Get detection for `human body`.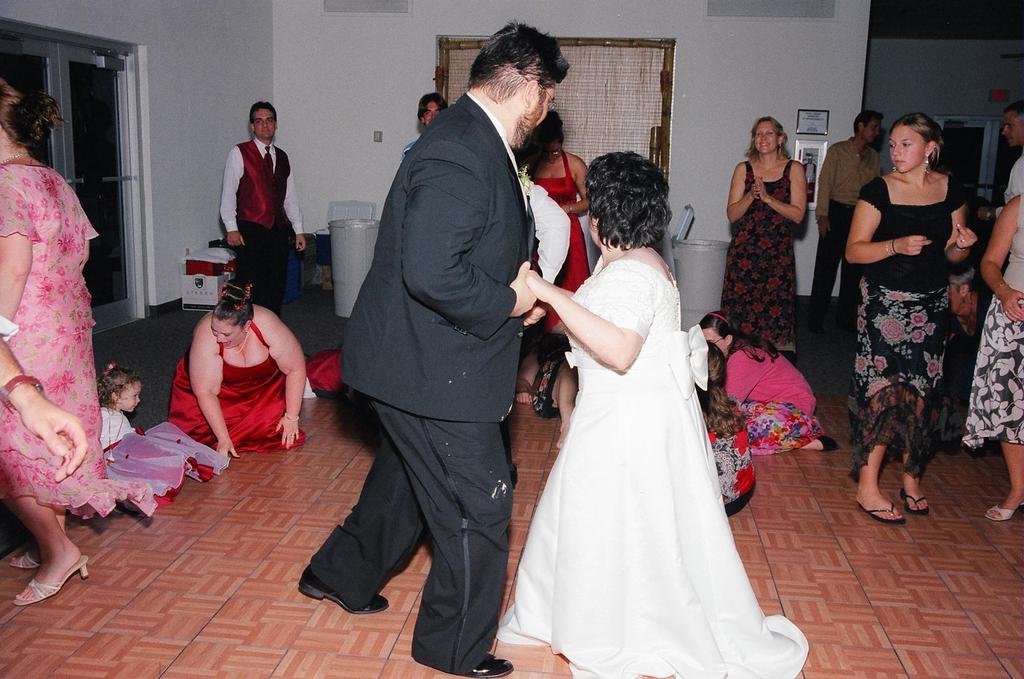
Detection: <region>728, 158, 808, 355</region>.
